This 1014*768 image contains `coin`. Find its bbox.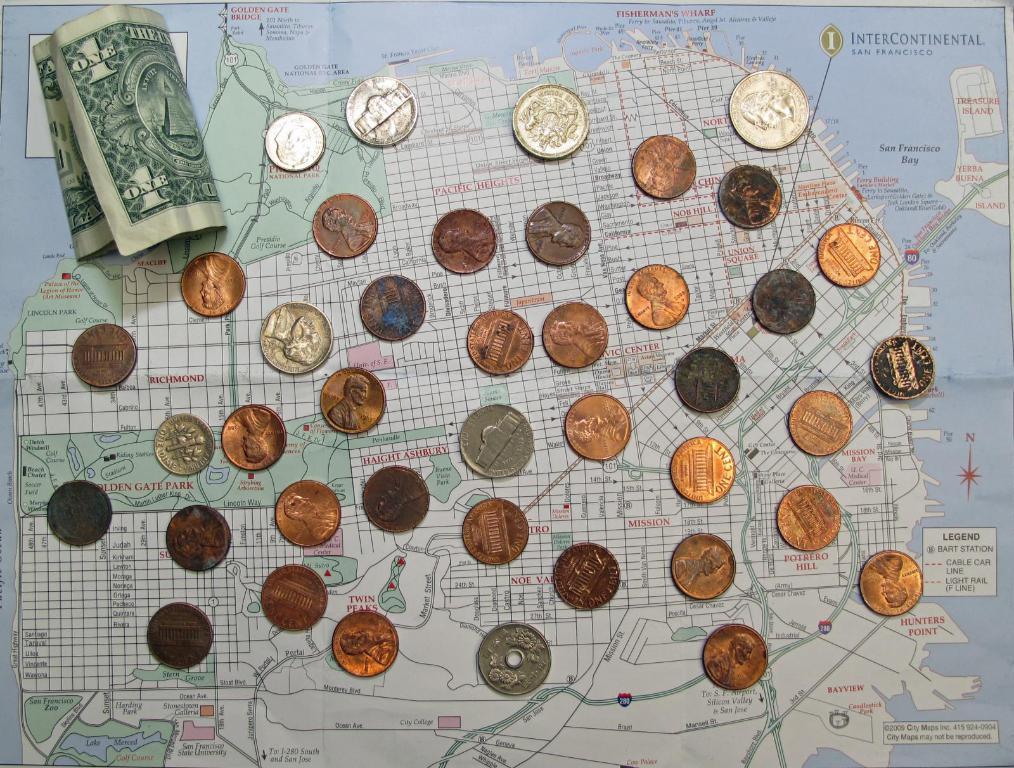
x1=551 y1=535 x2=620 y2=619.
